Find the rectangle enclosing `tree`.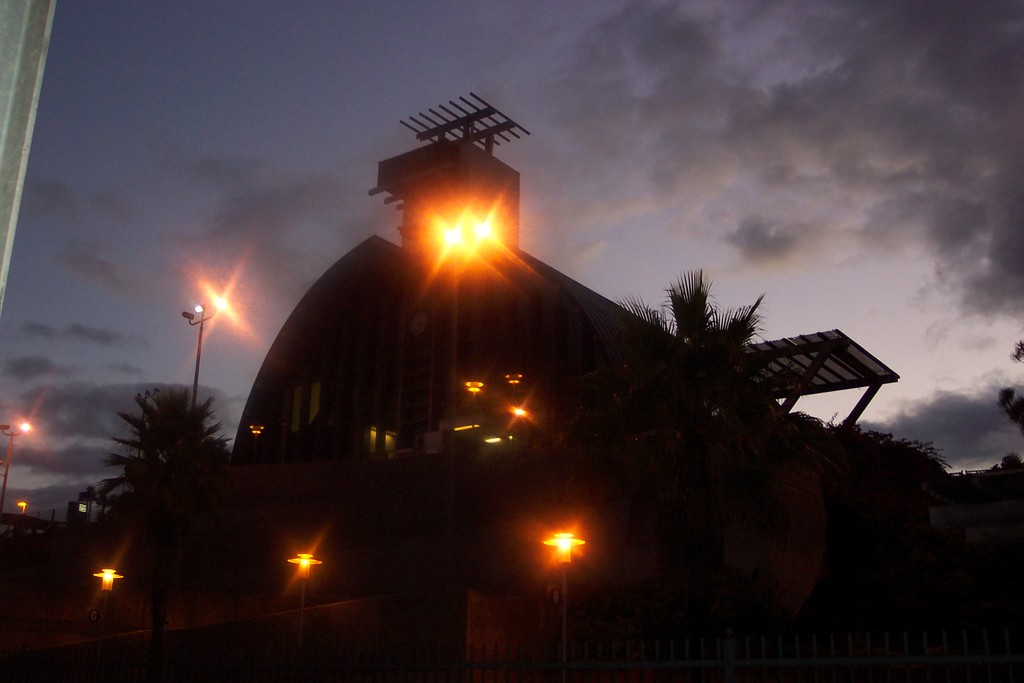
79:381:244:671.
